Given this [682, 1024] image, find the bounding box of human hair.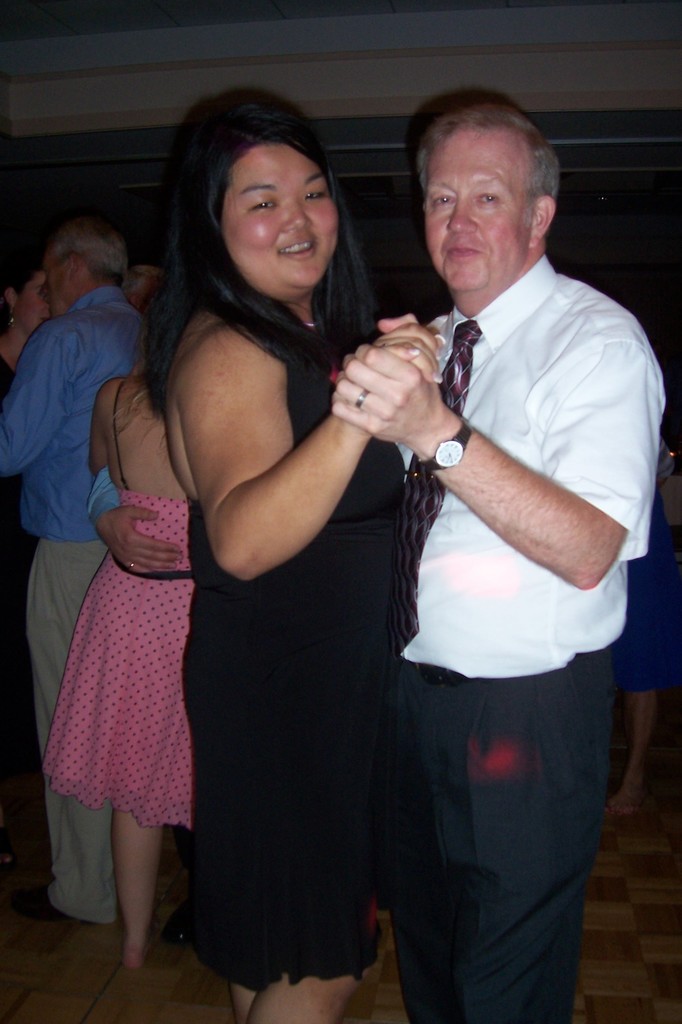
box=[415, 101, 560, 236].
